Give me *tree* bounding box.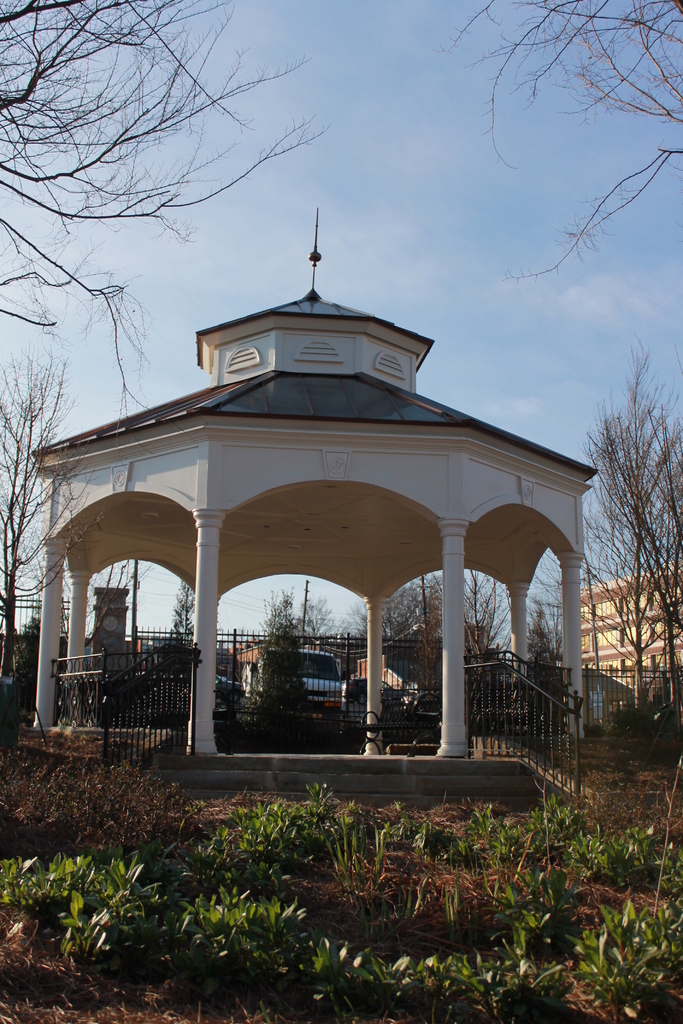
x1=295 y1=580 x2=376 y2=639.
